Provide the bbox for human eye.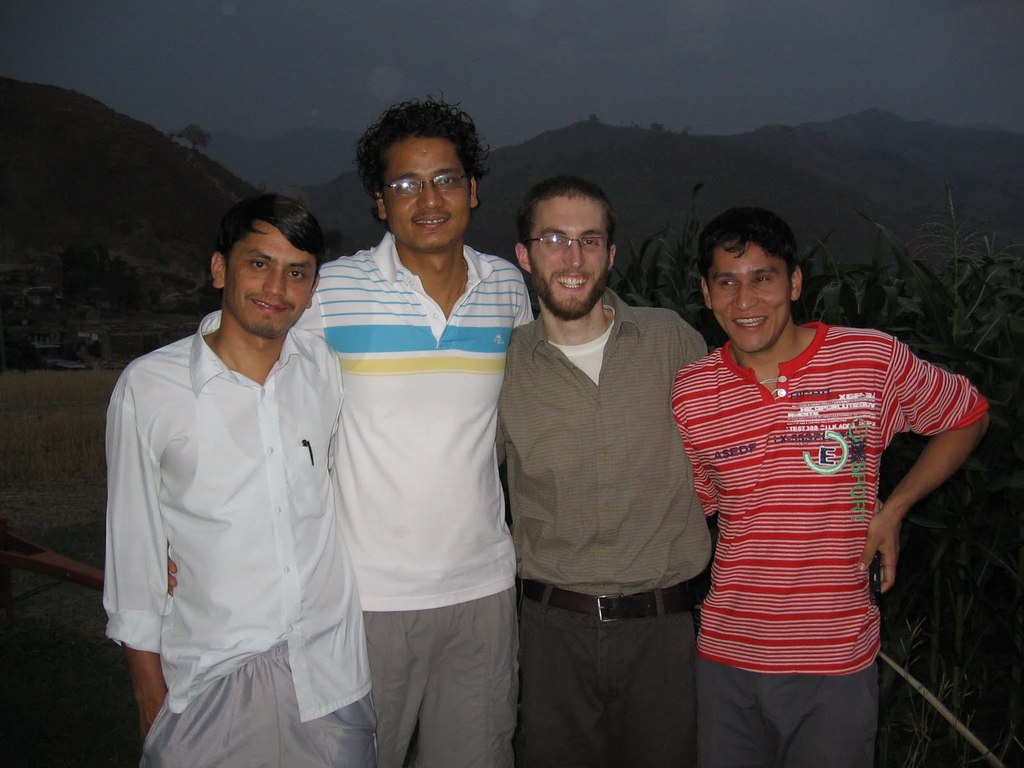
bbox=(579, 237, 602, 249).
